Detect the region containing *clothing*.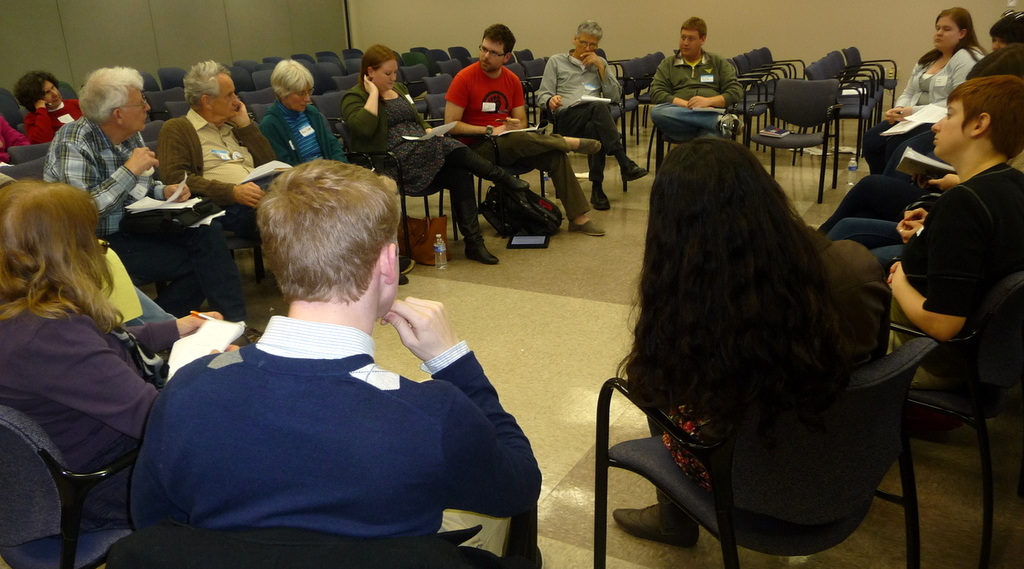
[x1=2, y1=114, x2=29, y2=162].
